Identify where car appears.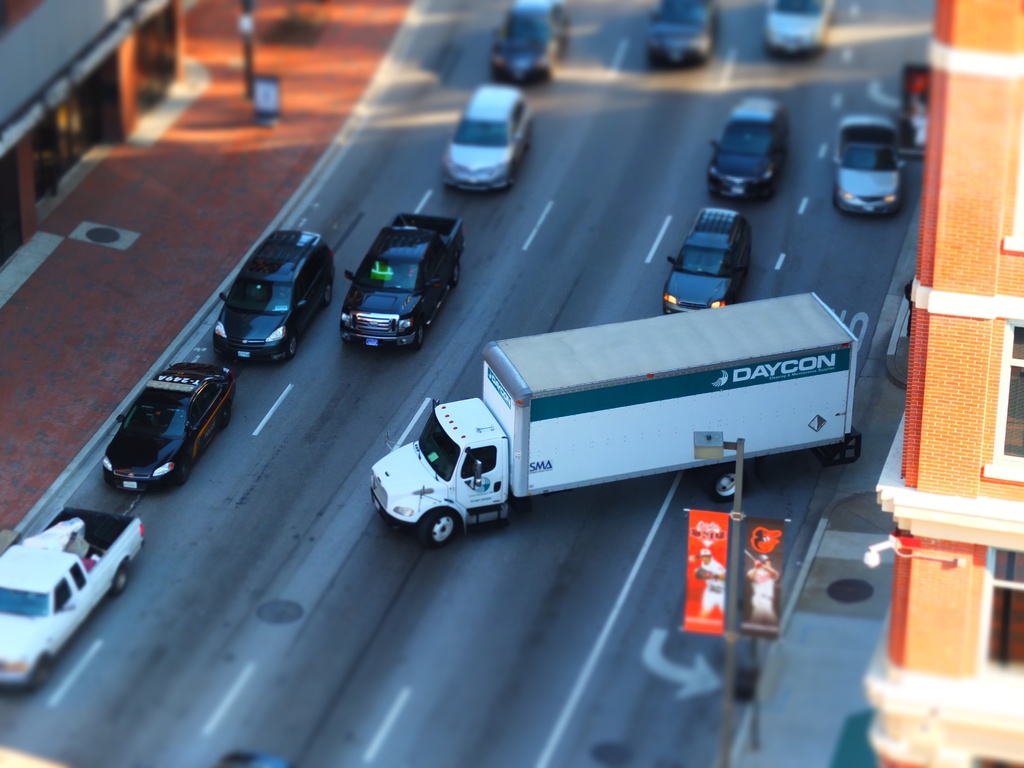
Appears at (left=759, top=0, right=830, bottom=88).
